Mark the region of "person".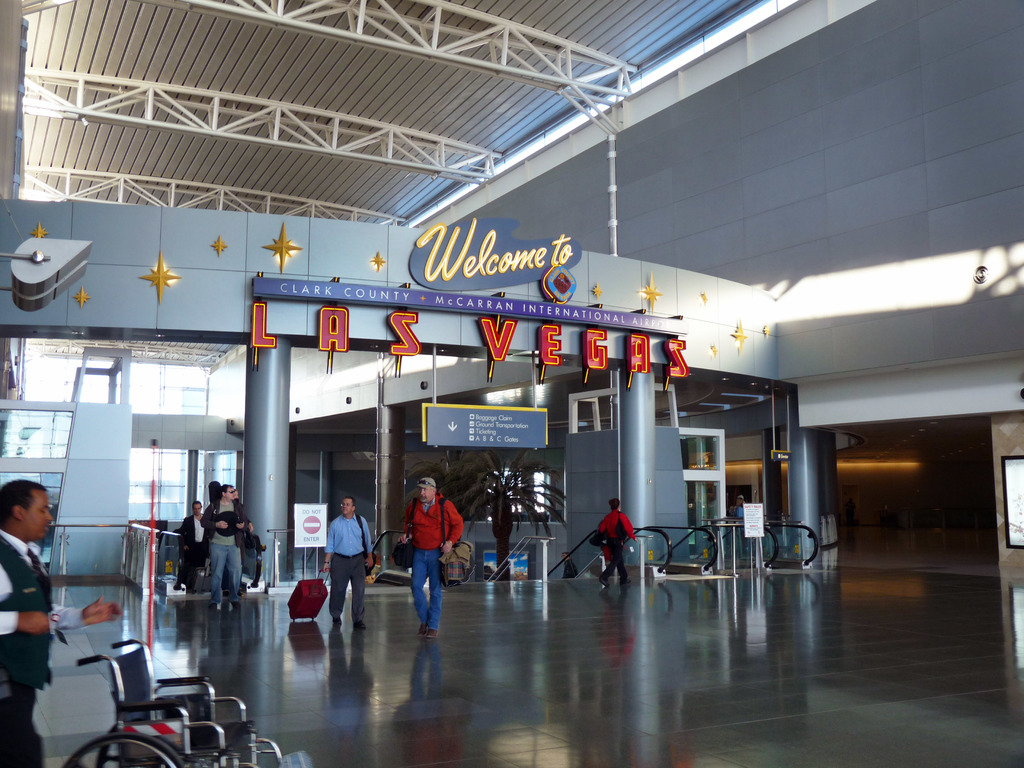
Region: (562, 553, 573, 579).
